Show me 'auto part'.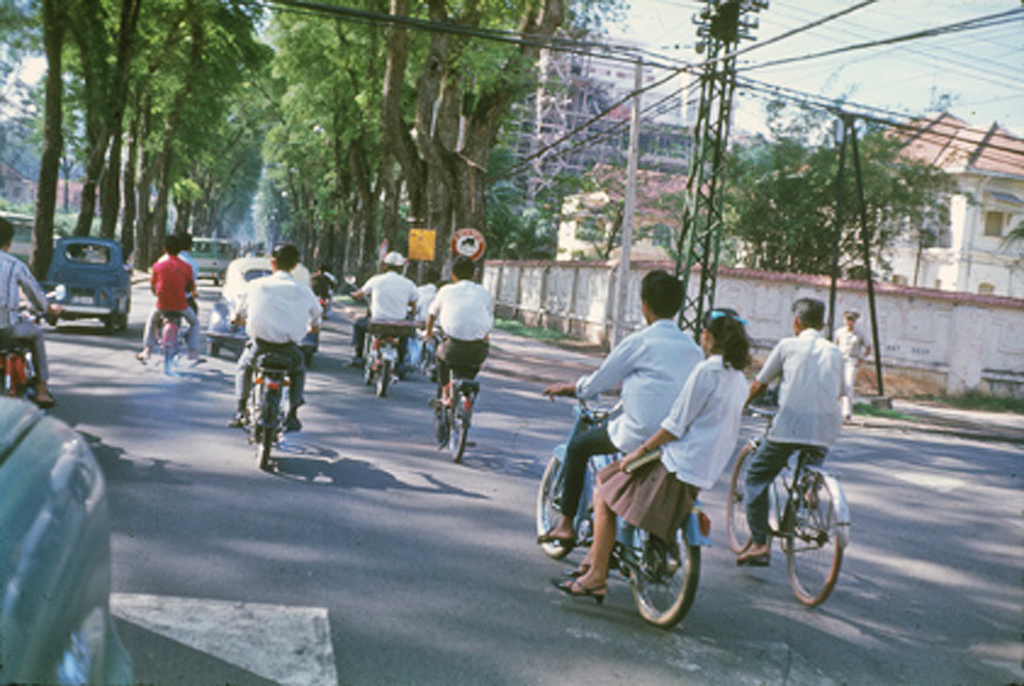
'auto part' is here: x1=0 y1=324 x2=29 y2=403.
